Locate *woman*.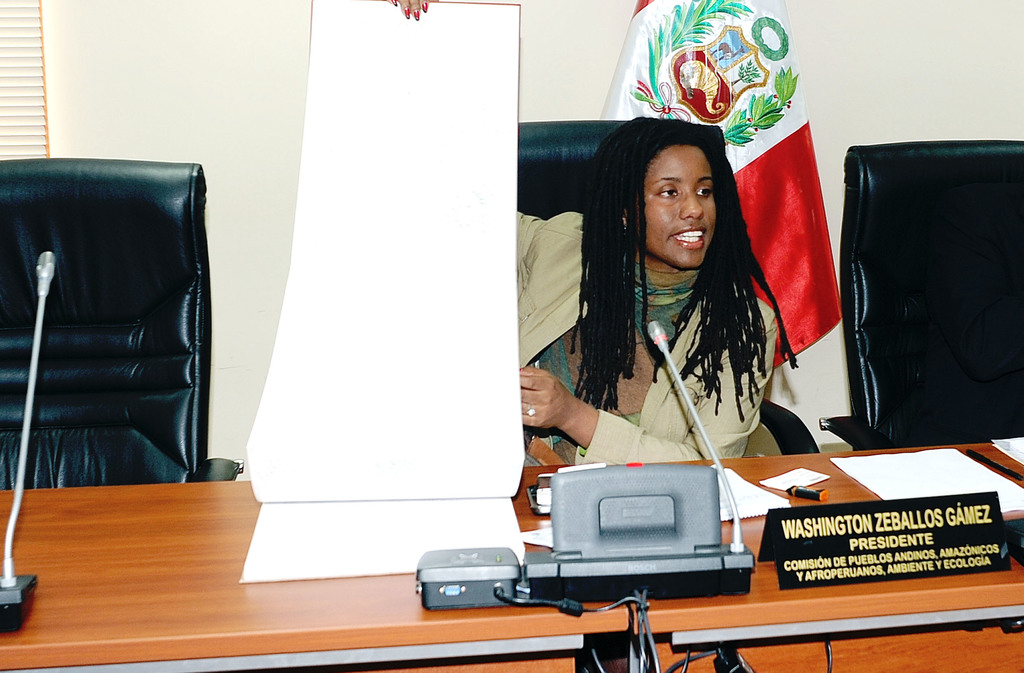
Bounding box: select_region(371, 0, 796, 454).
